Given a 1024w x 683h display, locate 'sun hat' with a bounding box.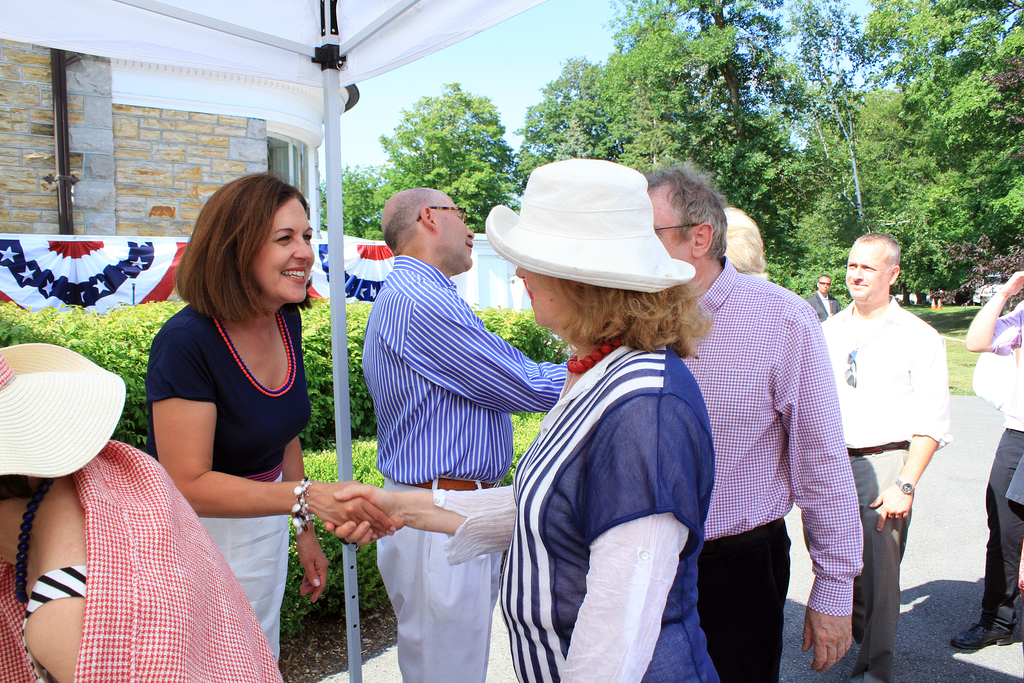
Located: select_region(485, 152, 699, 292).
